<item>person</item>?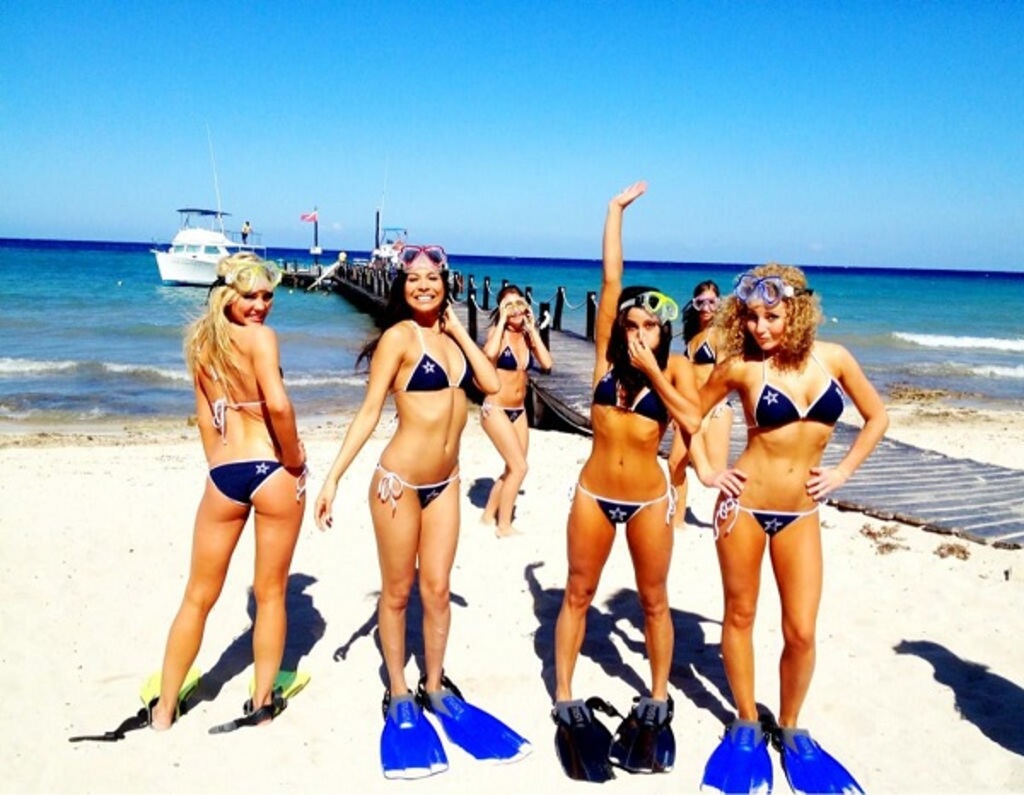
x1=140, y1=246, x2=311, y2=735
